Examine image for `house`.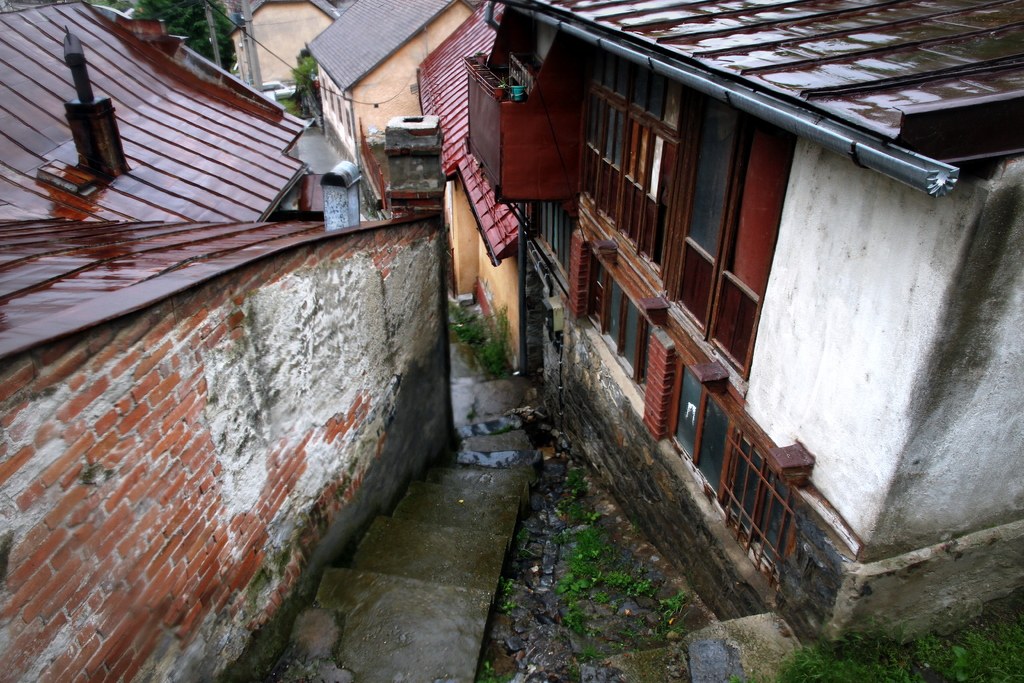
Examination result: (0, 0, 458, 682).
